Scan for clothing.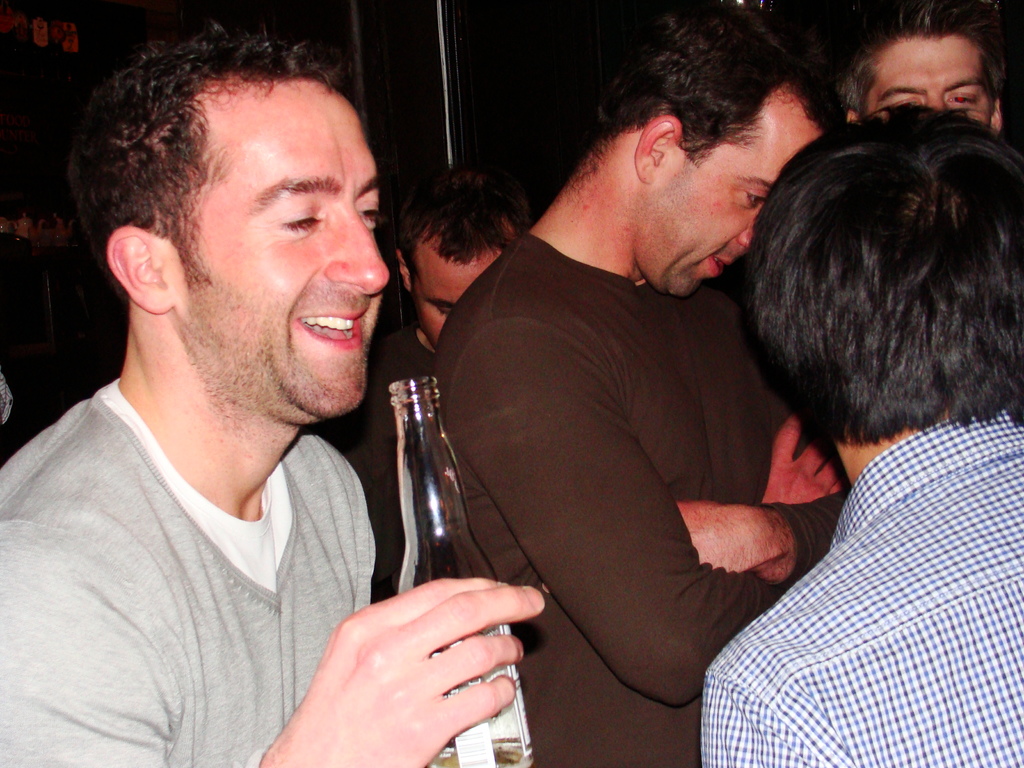
Scan result: <bbox>705, 332, 1013, 764</bbox>.
